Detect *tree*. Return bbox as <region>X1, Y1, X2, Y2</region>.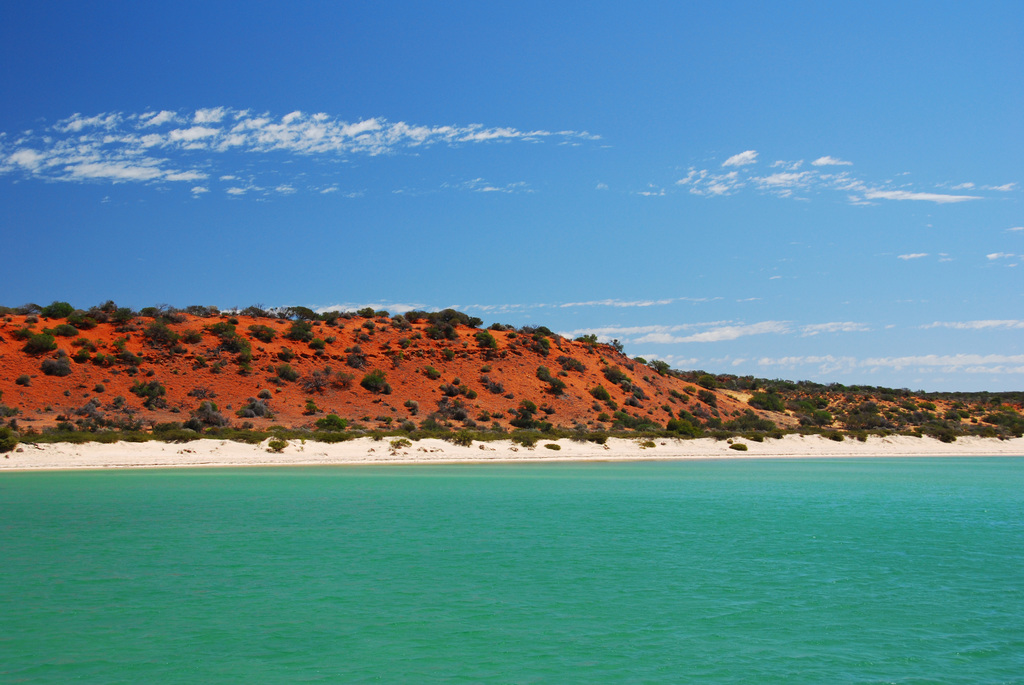
<region>488, 380, 505, 392</region>.
